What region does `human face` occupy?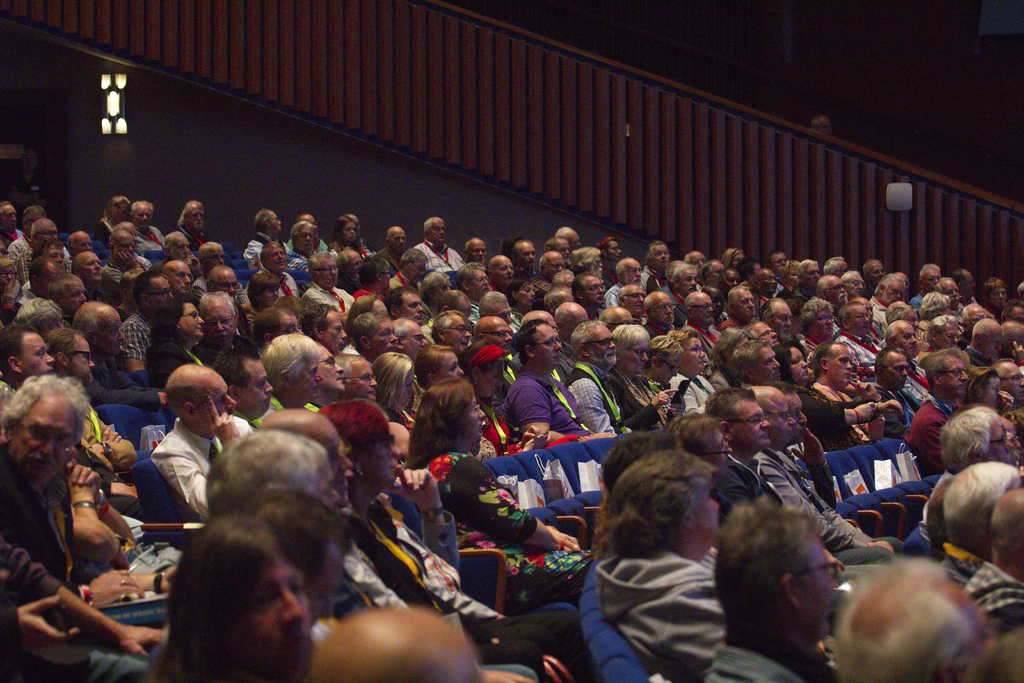
Rect(852, 305, 870, 334).
